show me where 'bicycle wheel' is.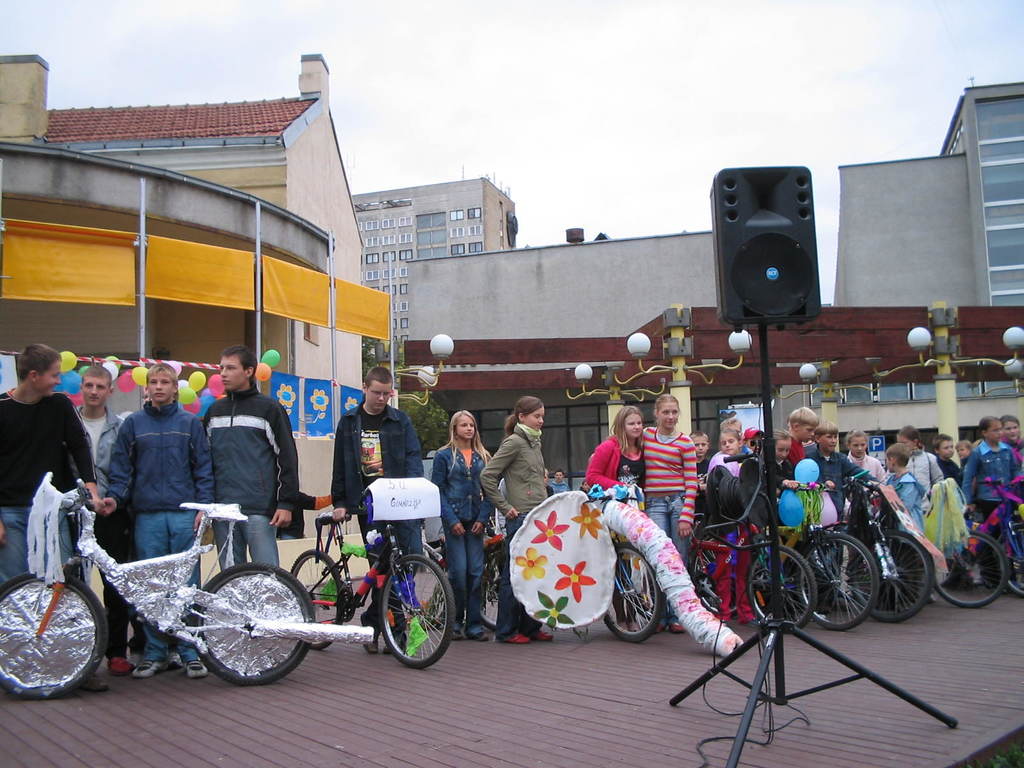
'bicycle wheel' is at crop(0, 572, 108, 699).
